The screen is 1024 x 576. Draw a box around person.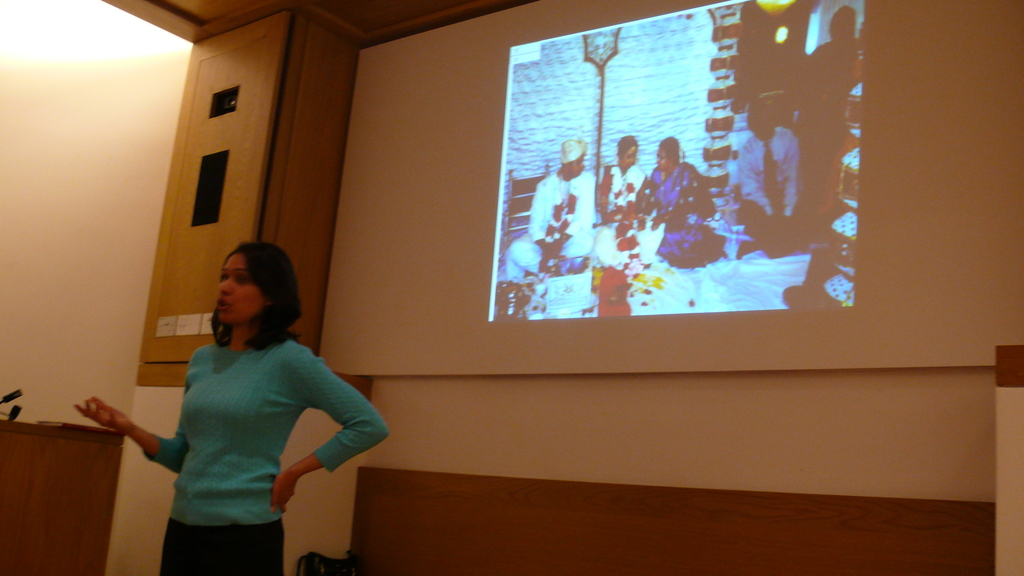
<region>591, 130, 651, 277</region>.
